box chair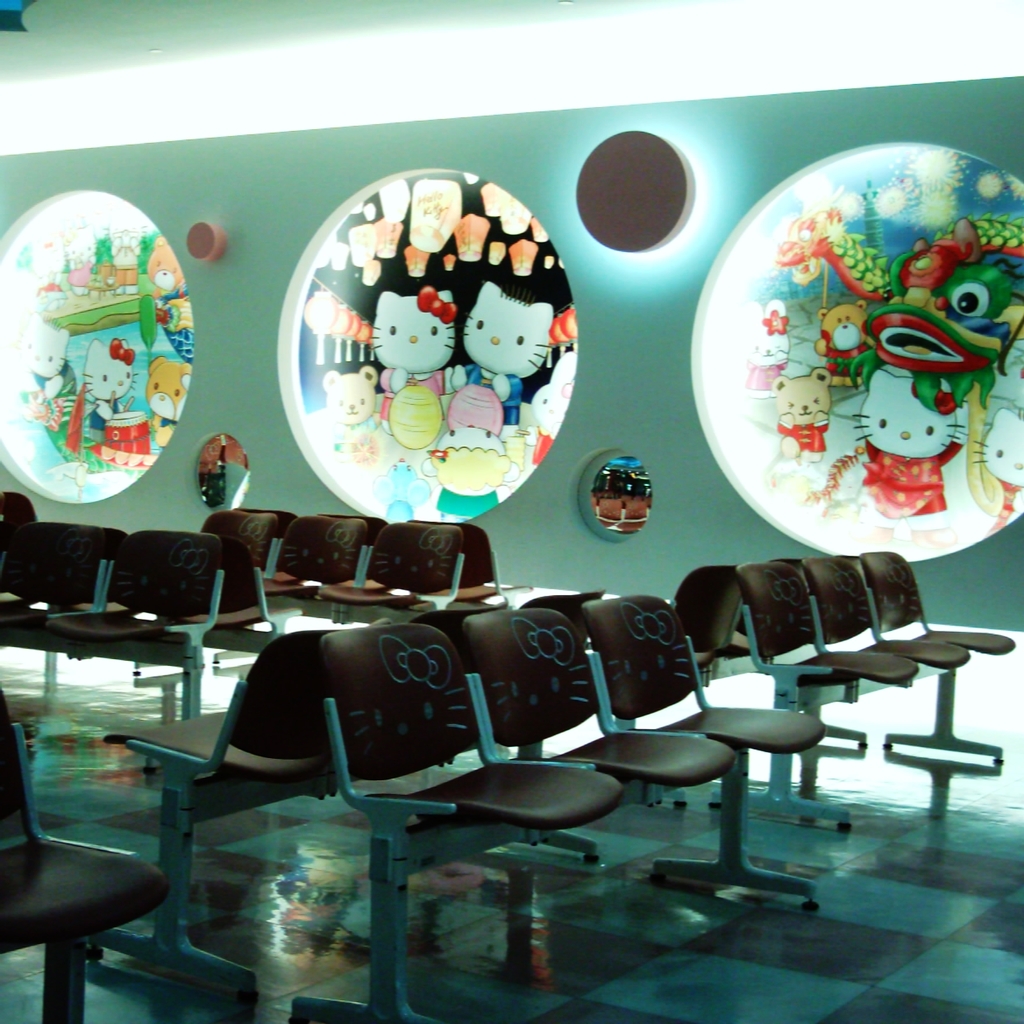
{"x1": 247, "y1": 502, "x2": 298, "y2": 571}
